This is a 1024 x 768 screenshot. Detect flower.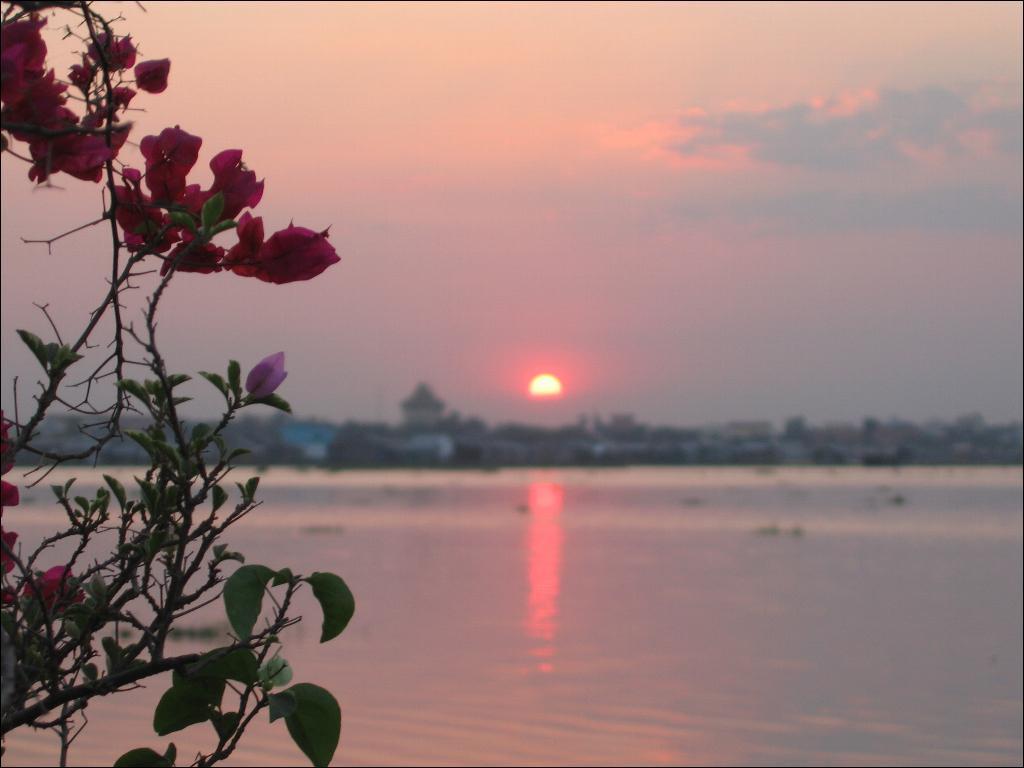
<bbox>215, 199, 321, 284</bbox>.
